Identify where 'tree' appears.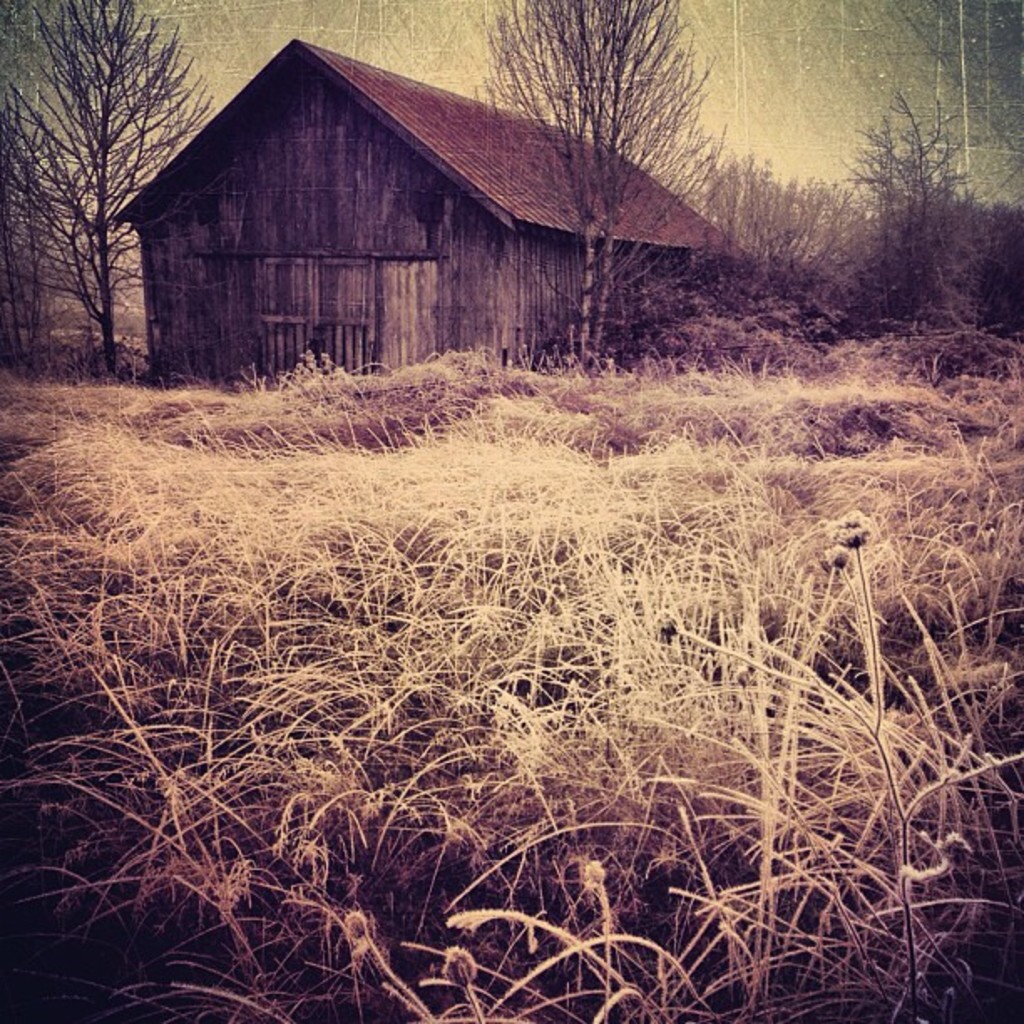
Appears at 646/92/1016/395.
